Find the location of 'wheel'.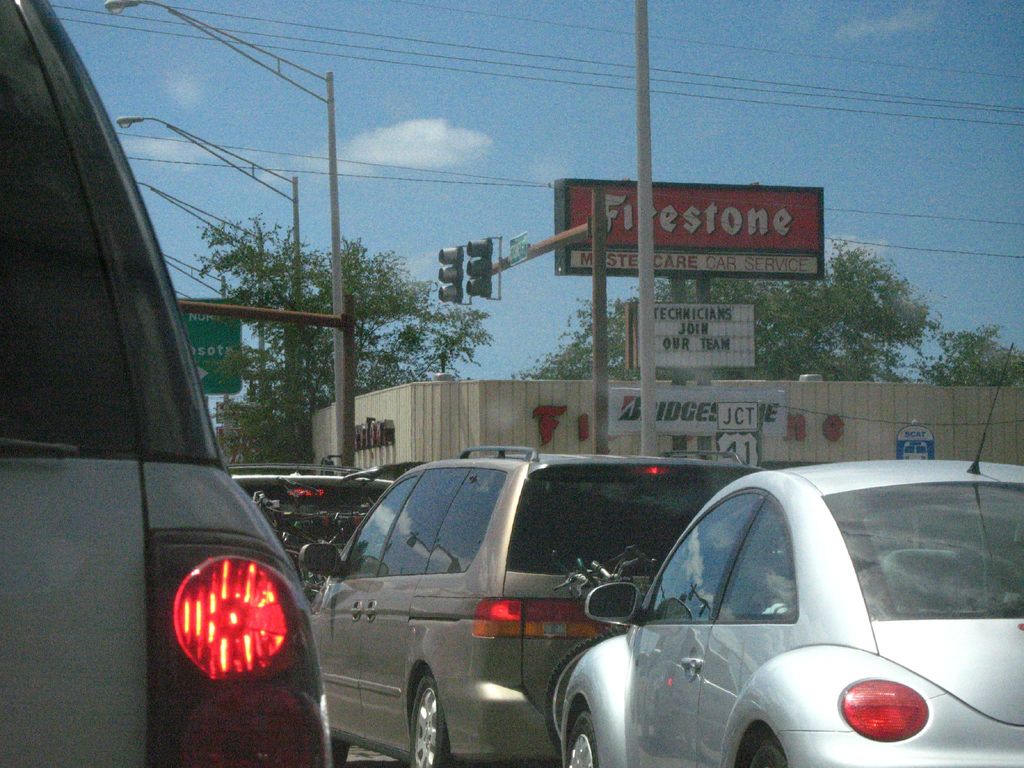
Location: box=[396, 667, 460, 763].
